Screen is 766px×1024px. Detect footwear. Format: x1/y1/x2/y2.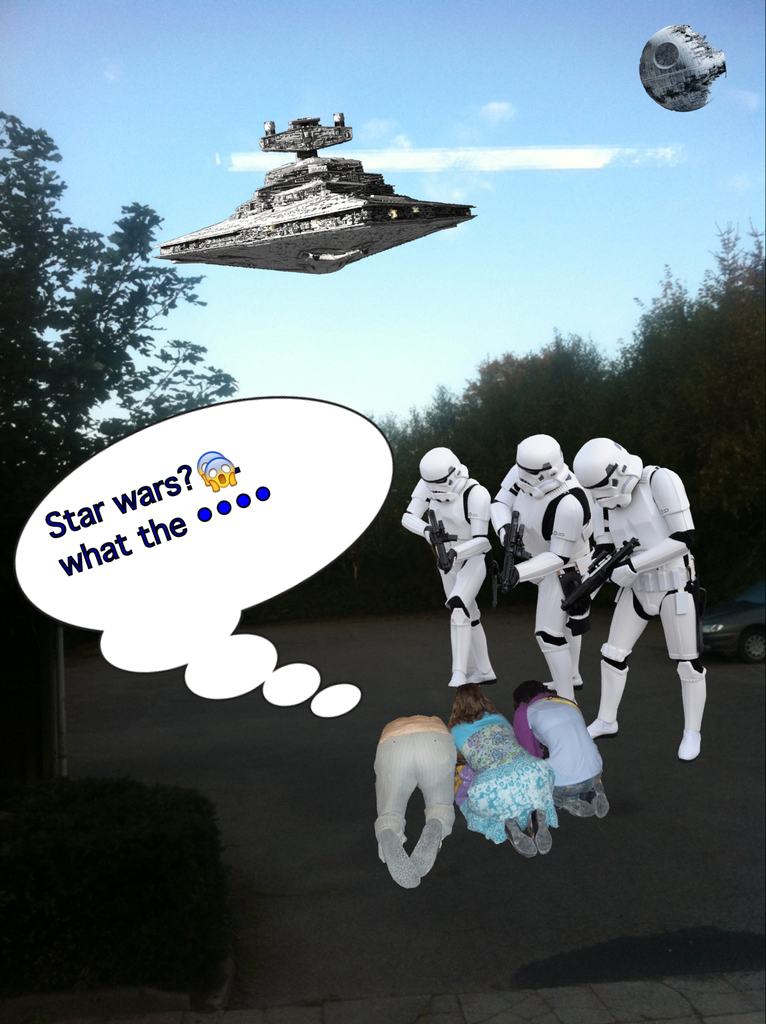
586/785/610/818.
